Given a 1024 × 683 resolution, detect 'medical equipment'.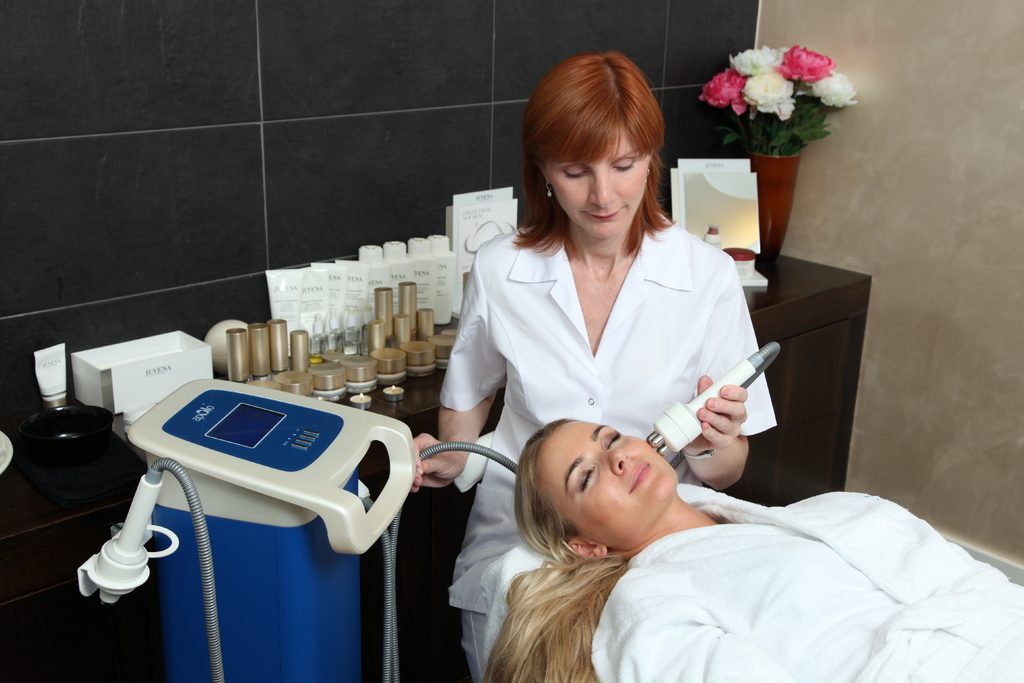
rect(72, 345, 782, 682).
